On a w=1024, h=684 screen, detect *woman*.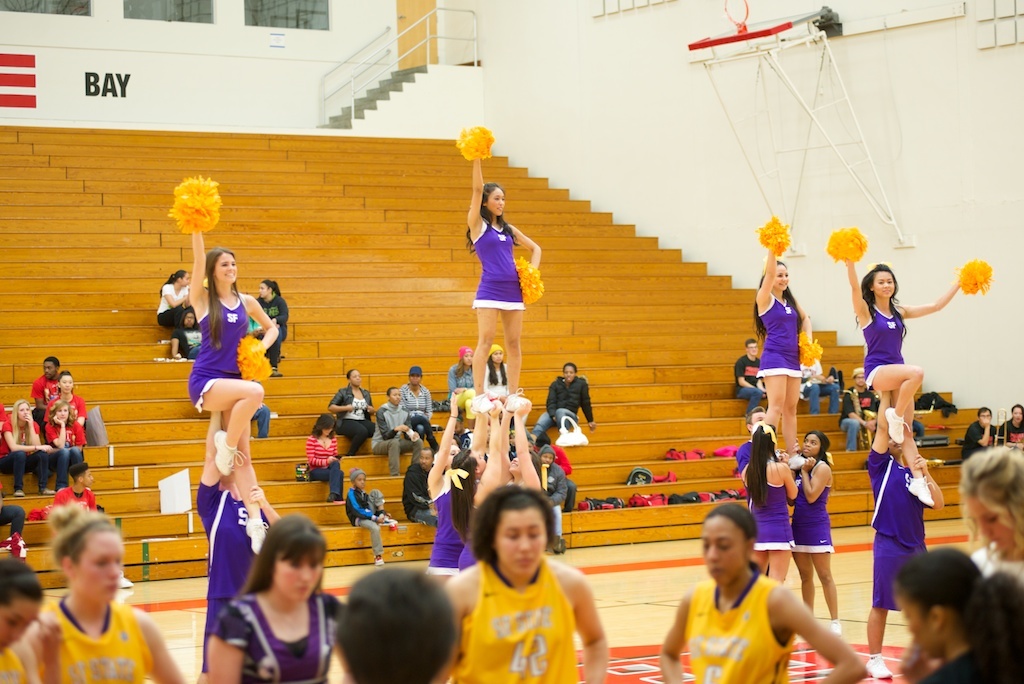
(442, 397, 502, 570).
